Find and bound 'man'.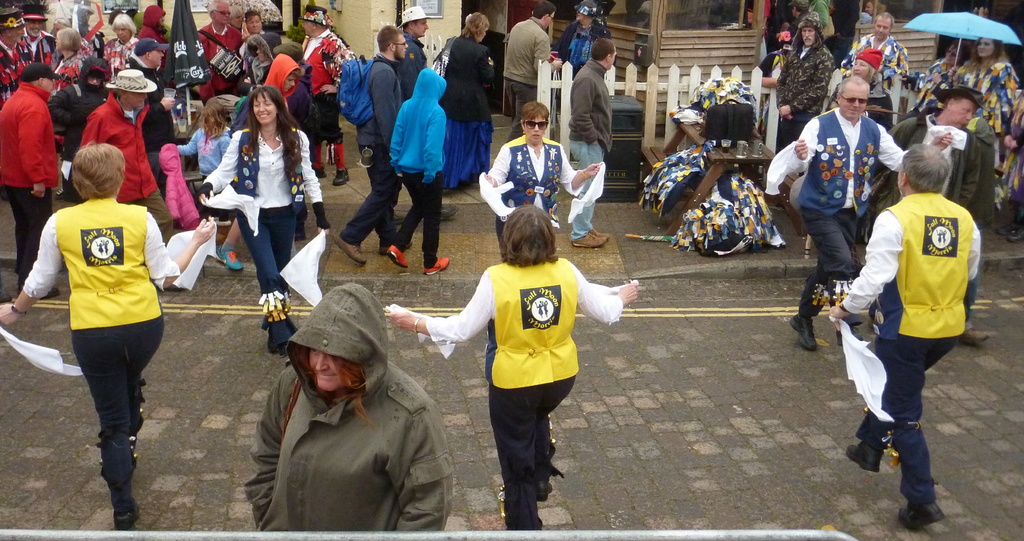
Bound: left=193, top=0, right=239, bottom=124.
